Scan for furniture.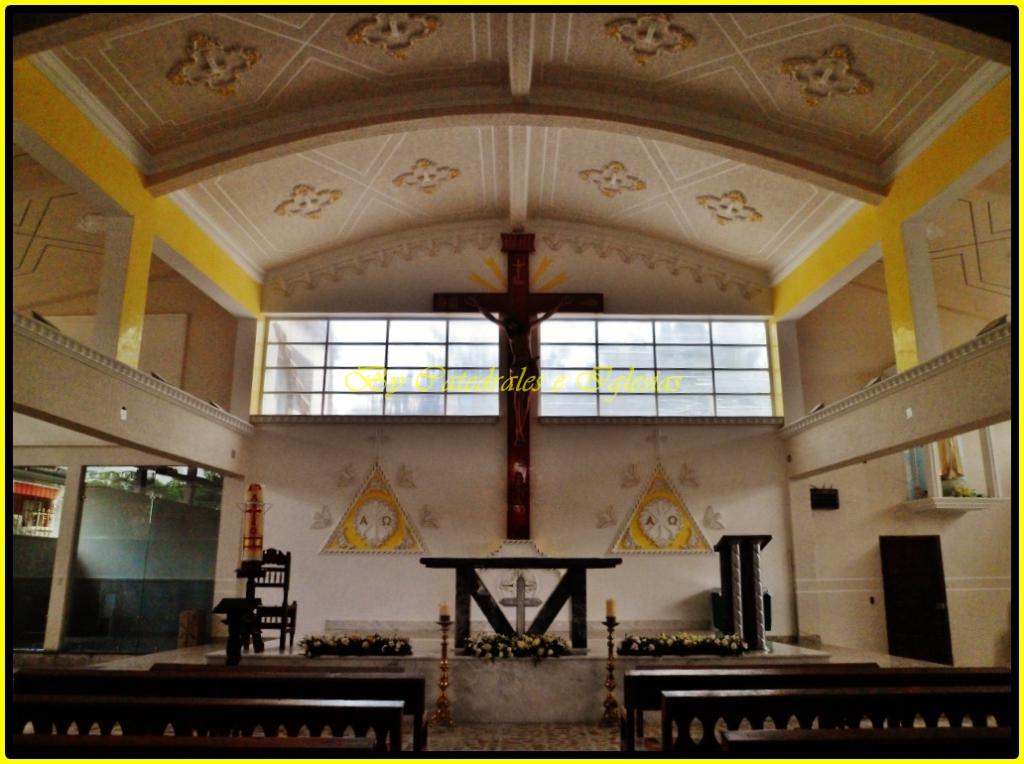
Scan result: [240,544,304,654].
